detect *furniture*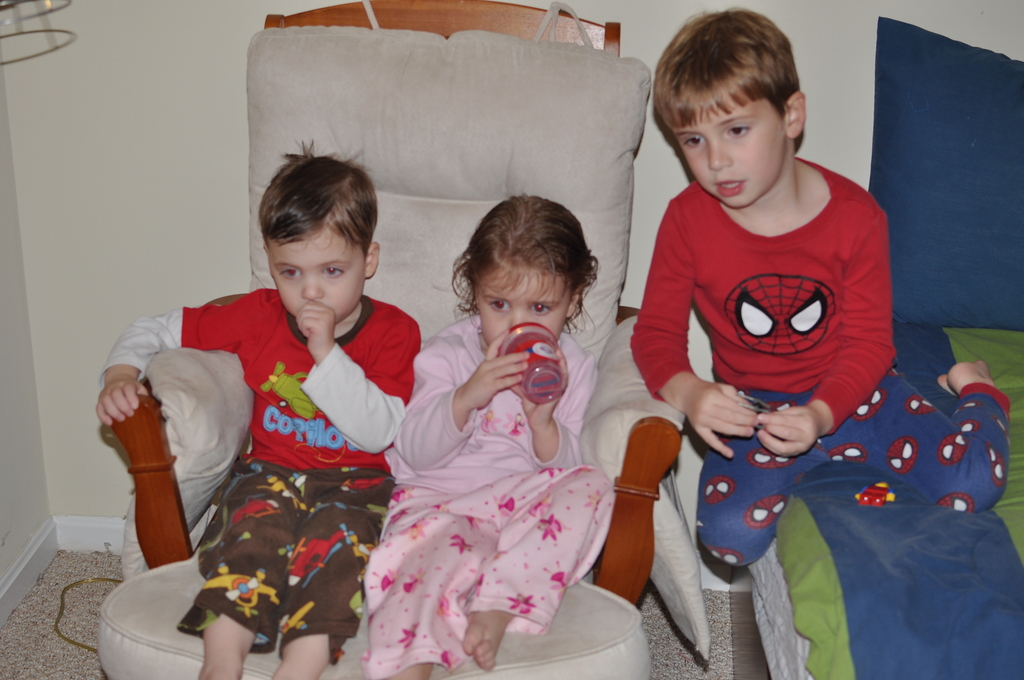
BBox(749, 327, 1023, 679)
